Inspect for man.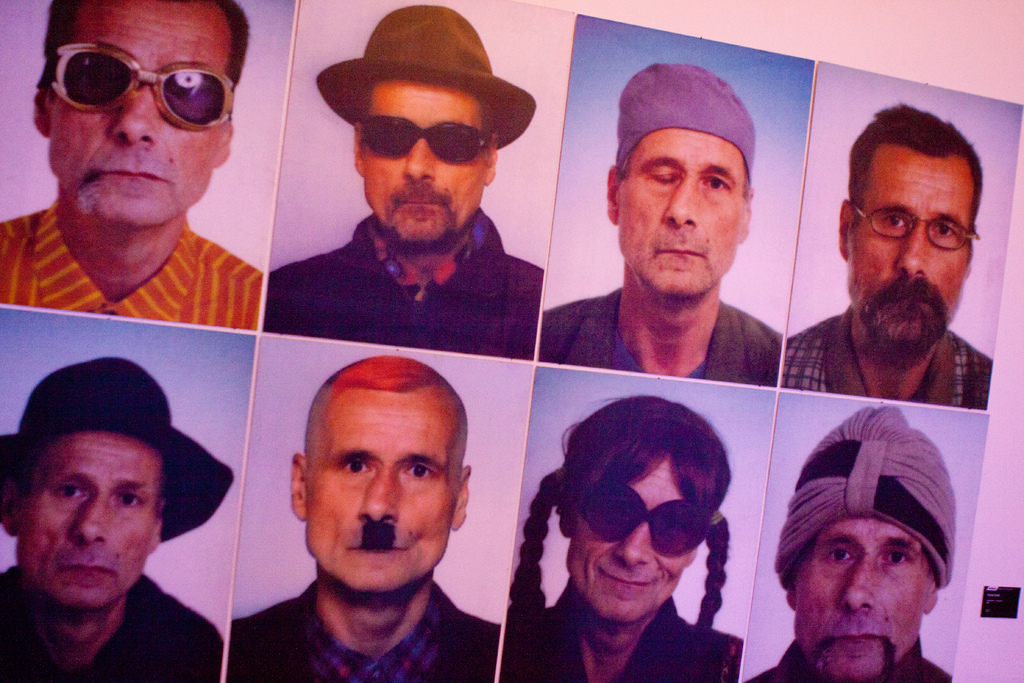
Inspection: [496, 394, 744, 682].
